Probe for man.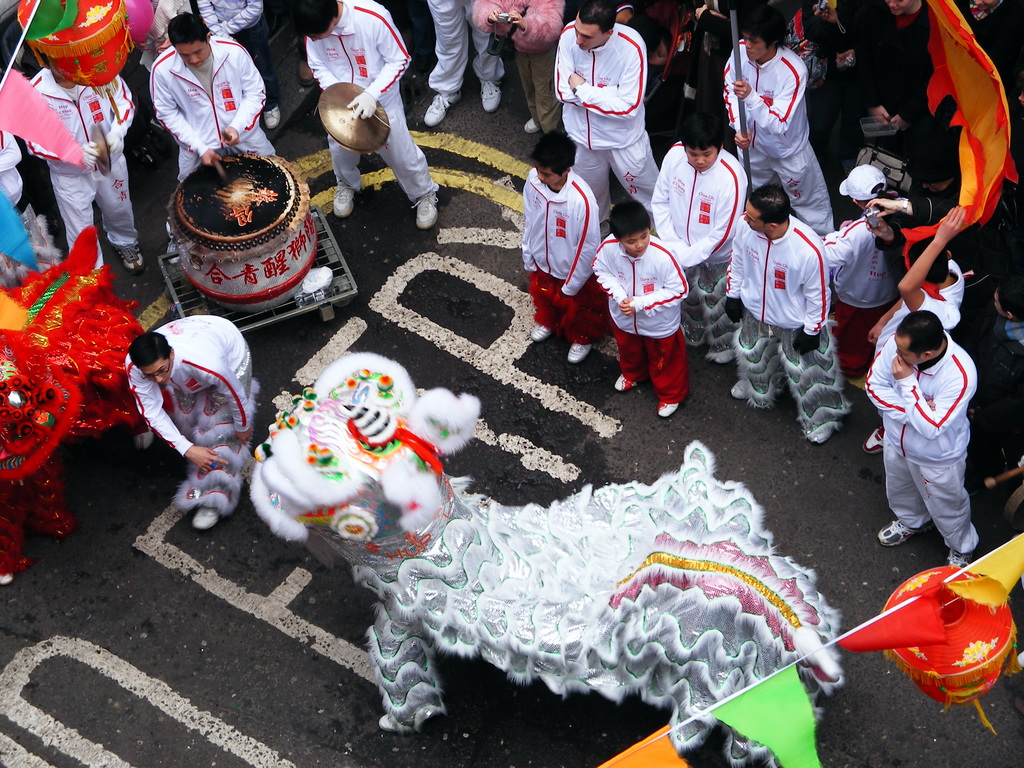
Probe result: left=864, top=211, right=966, bottom=459.
